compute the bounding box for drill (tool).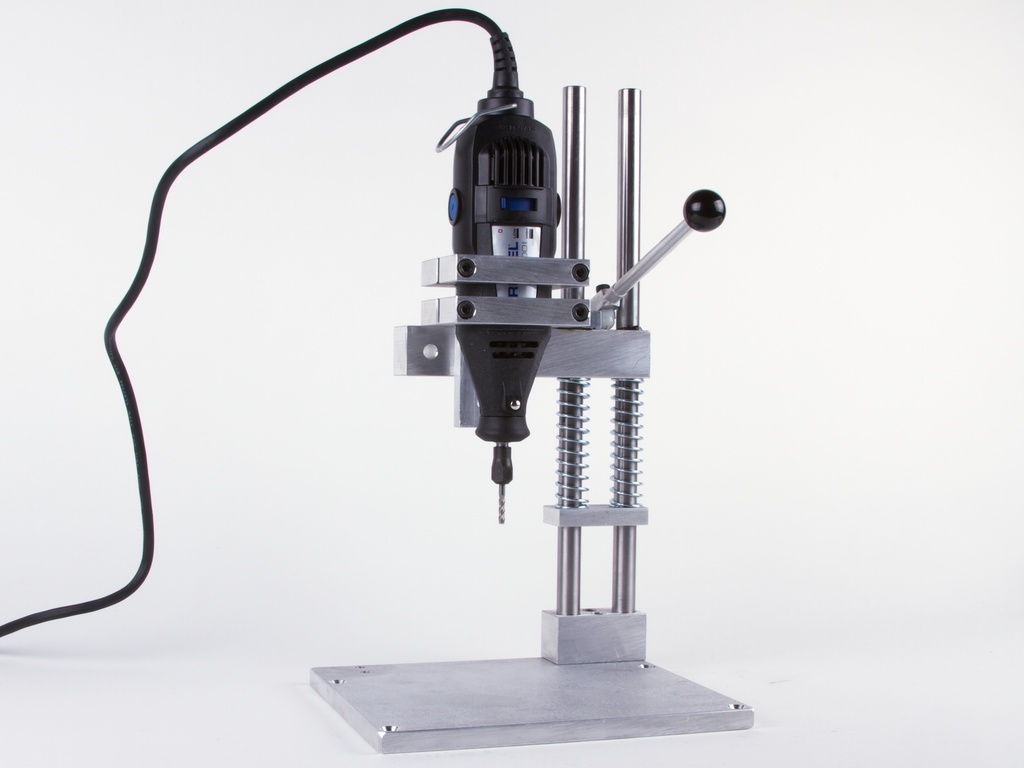
region(432, 31, 556, 526).
